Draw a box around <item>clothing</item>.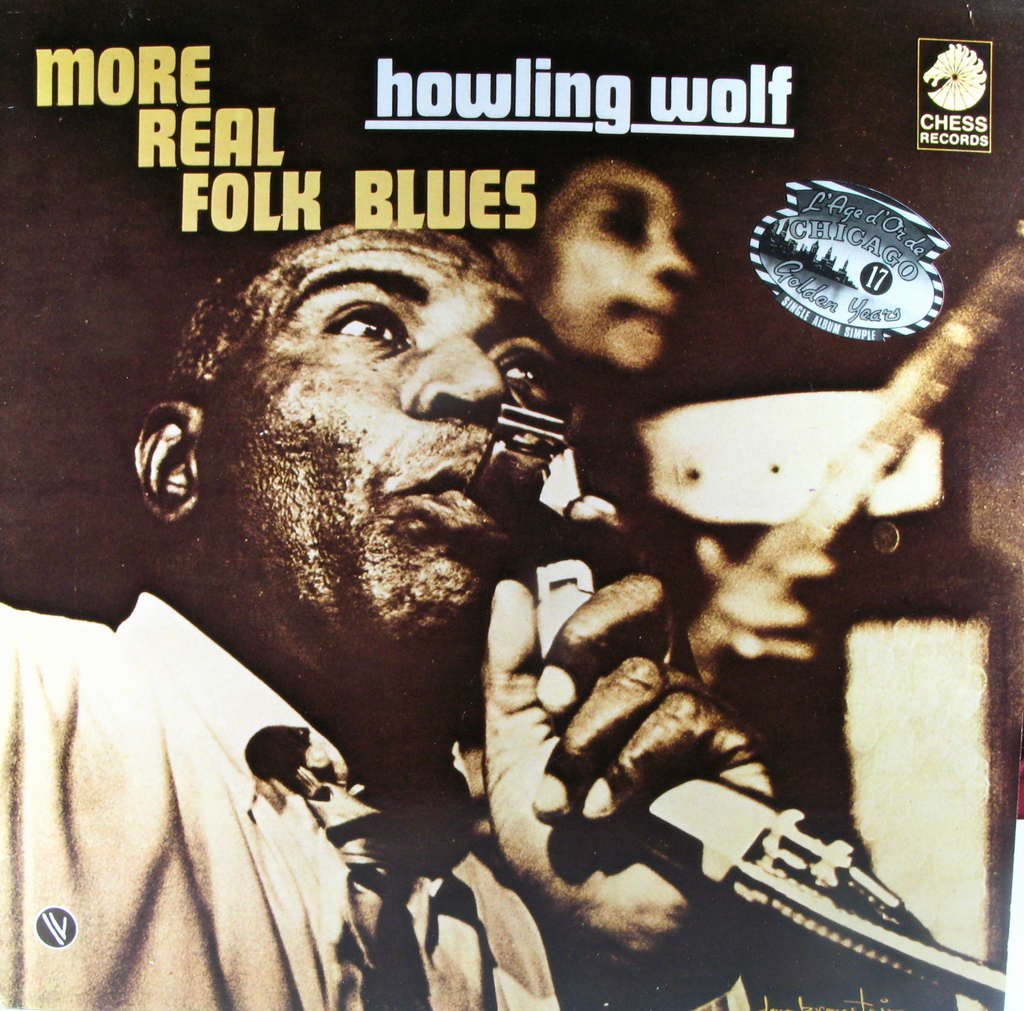
[0,589,783,1010].
